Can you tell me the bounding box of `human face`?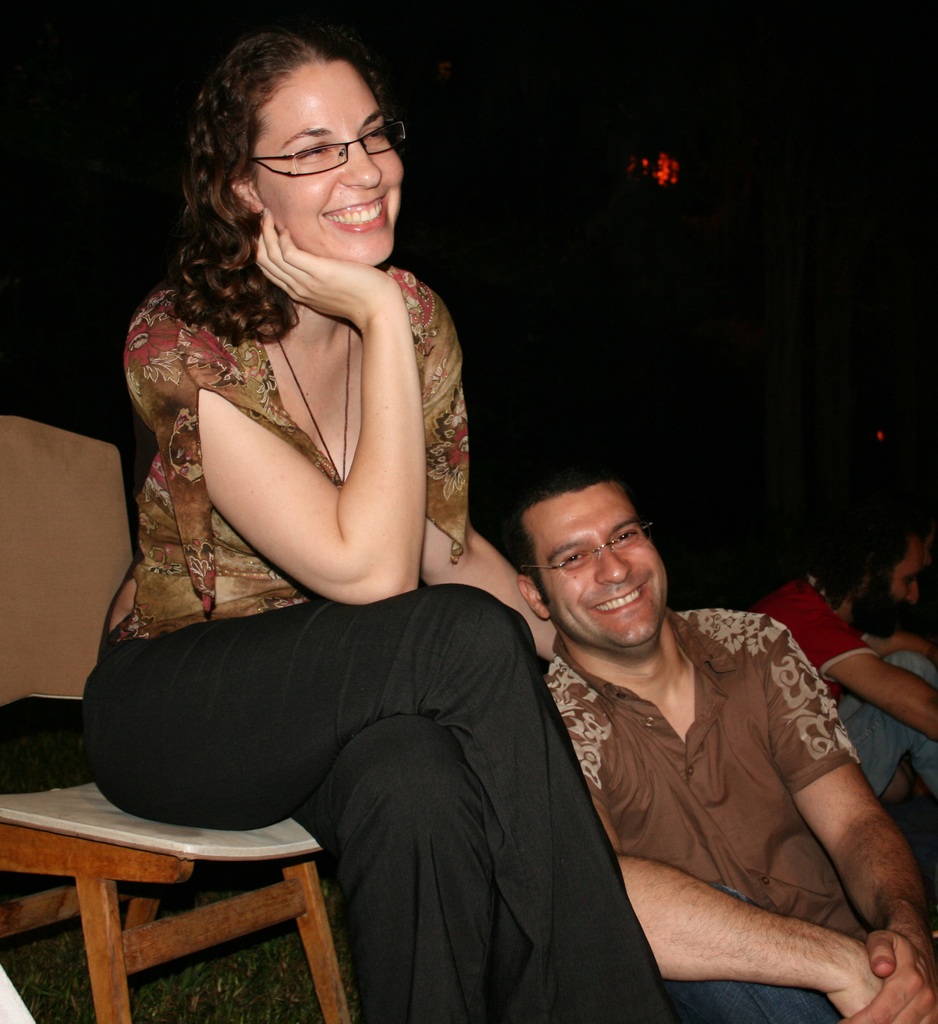
(x1=884, y1=536, x2=916, y2=636).
